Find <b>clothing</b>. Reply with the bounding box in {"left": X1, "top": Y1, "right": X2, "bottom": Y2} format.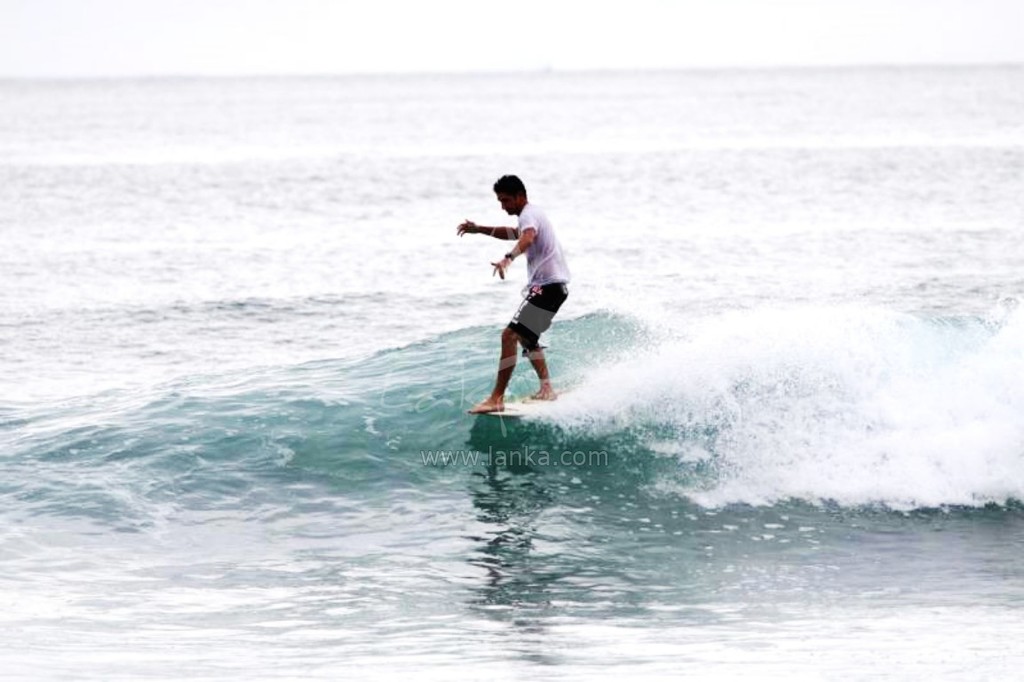
{"left": 507, "top": 198, "right": 573, "bottom": 357}.
